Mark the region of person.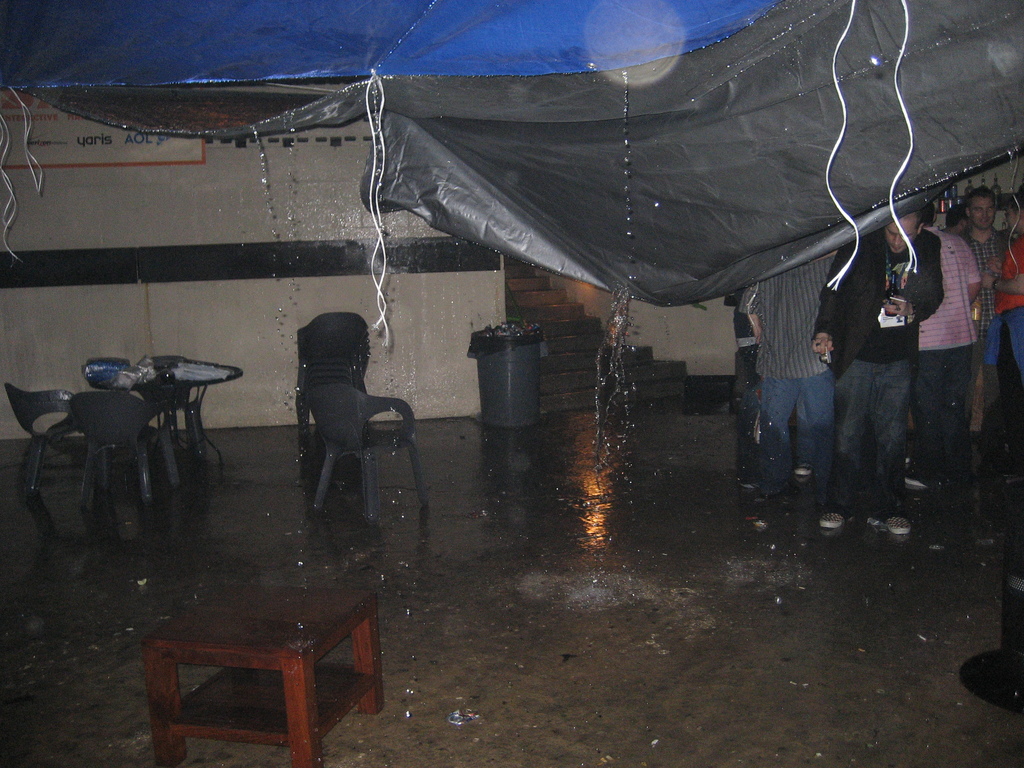
Region: crop(964, 172, 1012, 406).
